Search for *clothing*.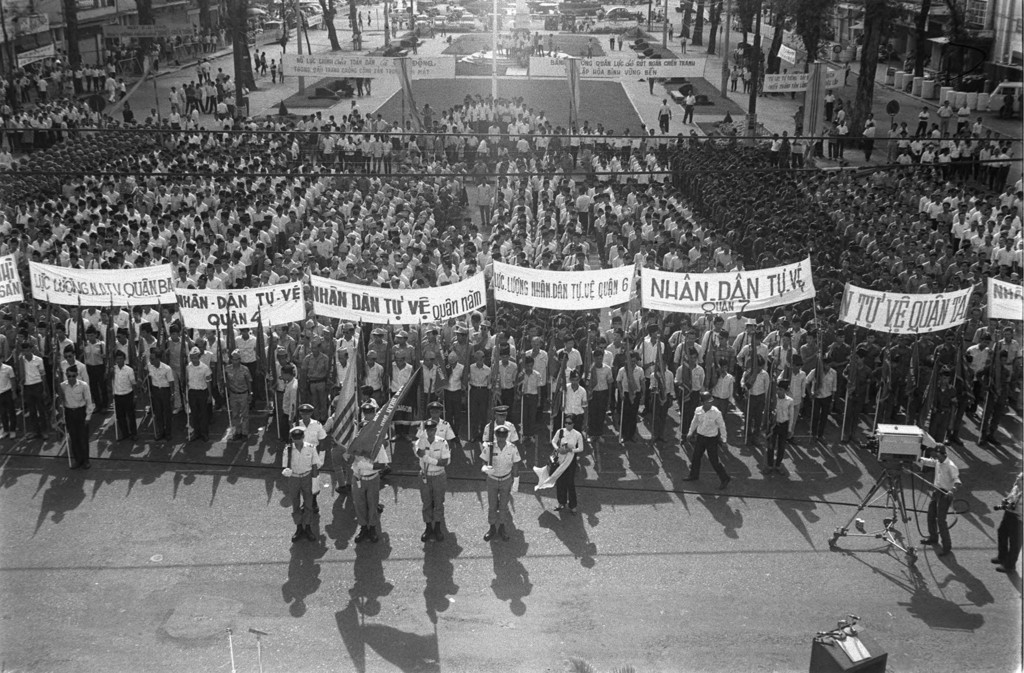
Found at l=277, t=62, r=282, b=81.
